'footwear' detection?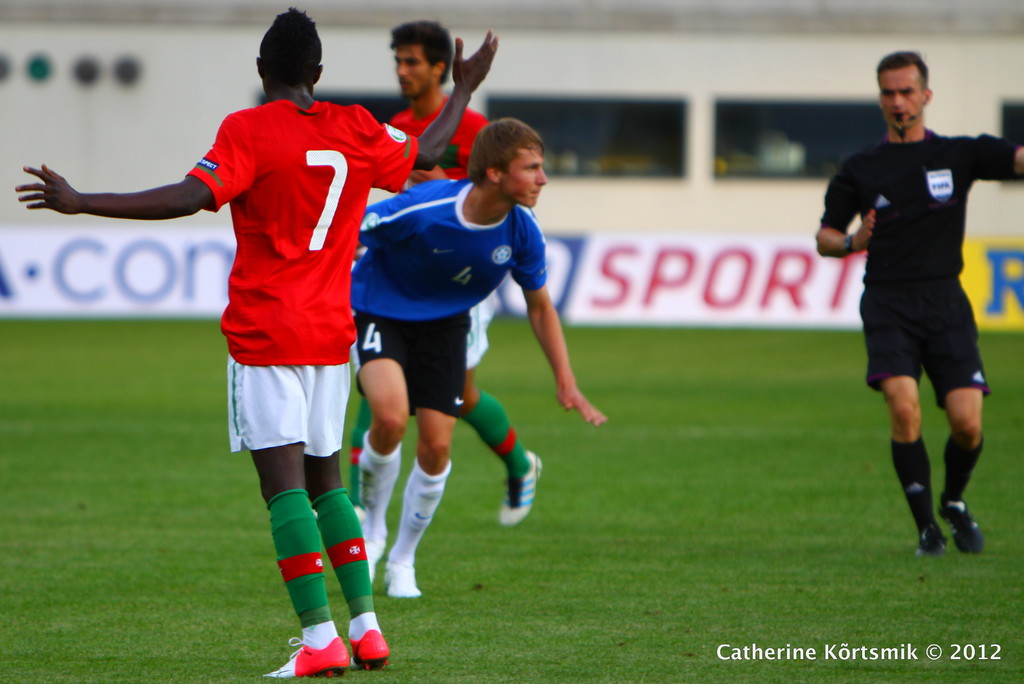
Rect(344, 607, 385, 678)
